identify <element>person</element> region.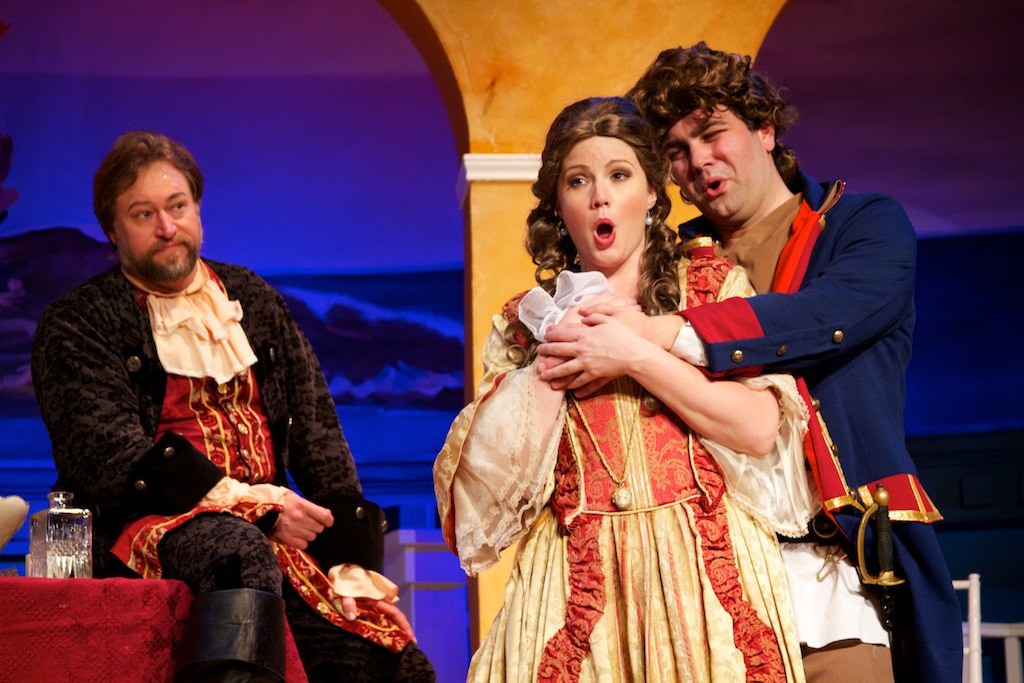
Region: locate(34, 127, 343, 651).
